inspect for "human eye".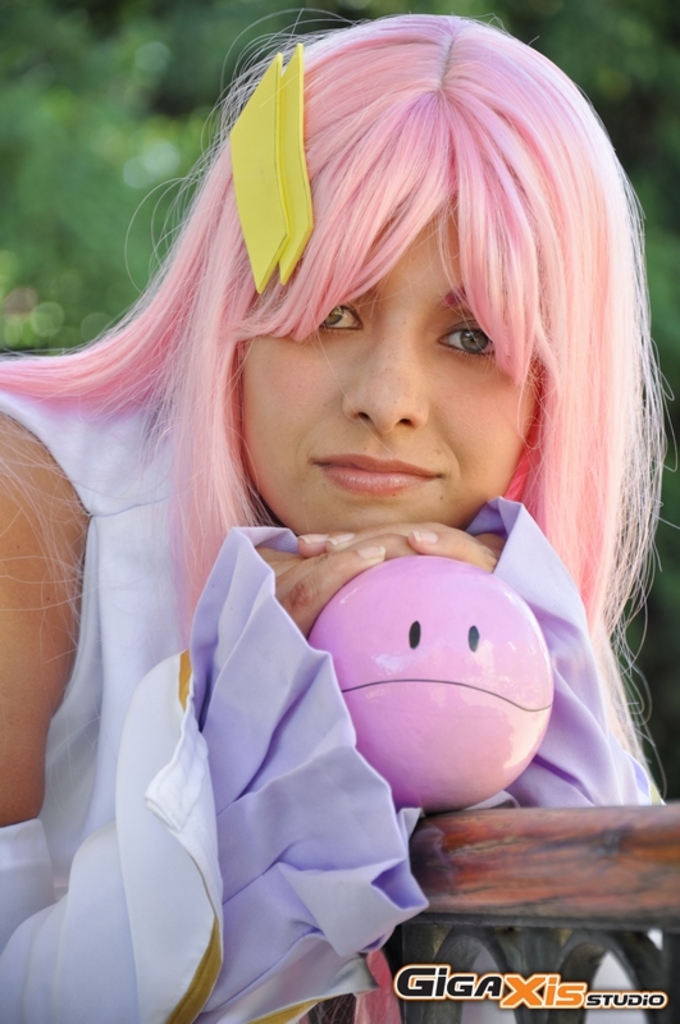
Inspection: {"x1": 428, "y1": 321, "x2": 501, "y2": 361}.
